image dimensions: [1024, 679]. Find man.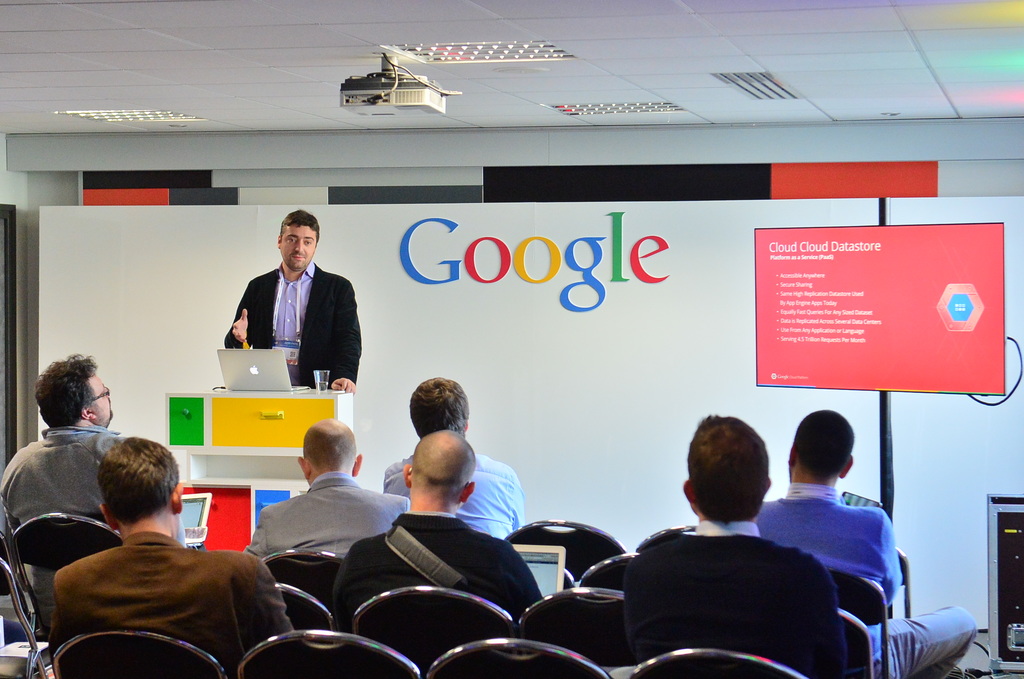
pyautogui.locateOnScreen(243, 418, 412, 558).
